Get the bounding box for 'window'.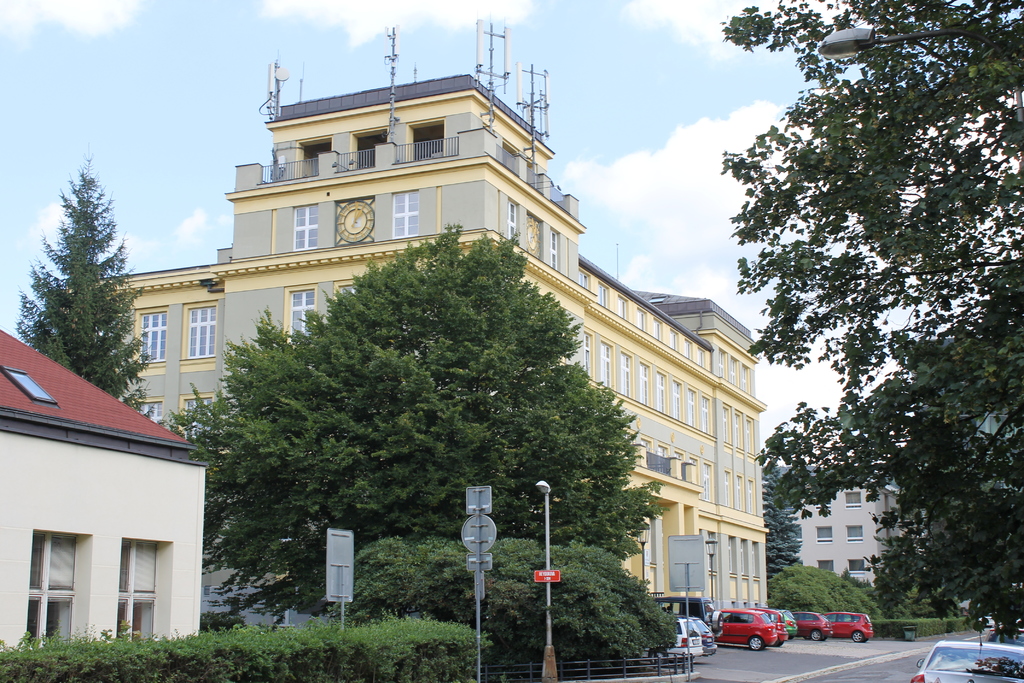
l=652, t=320, r=661, b=338.
